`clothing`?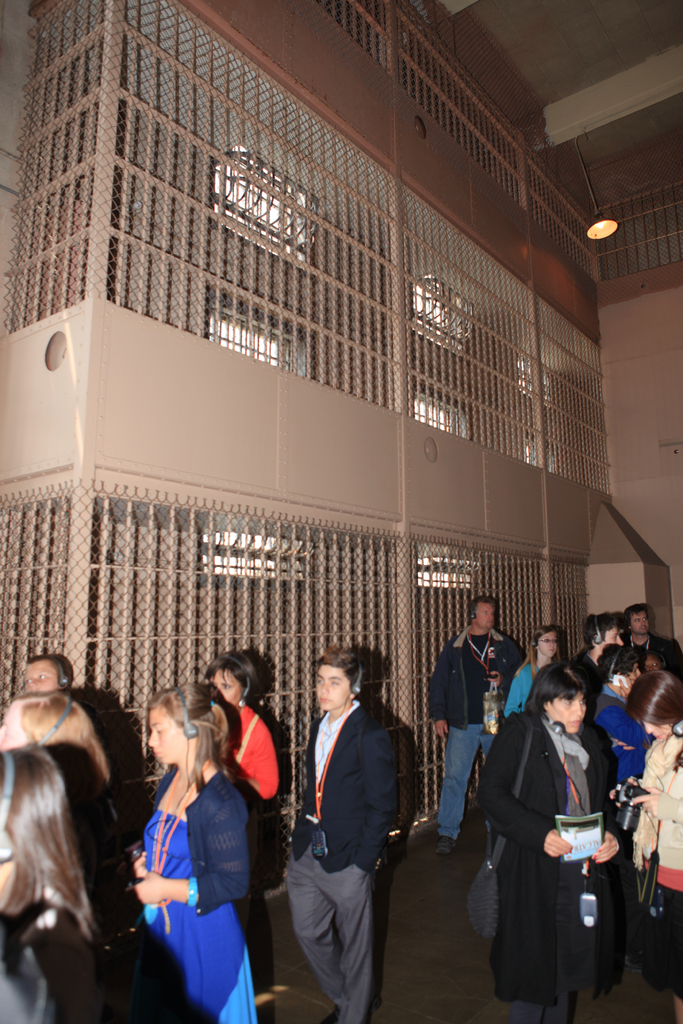
l=3, t=893, r=179, b=1023
